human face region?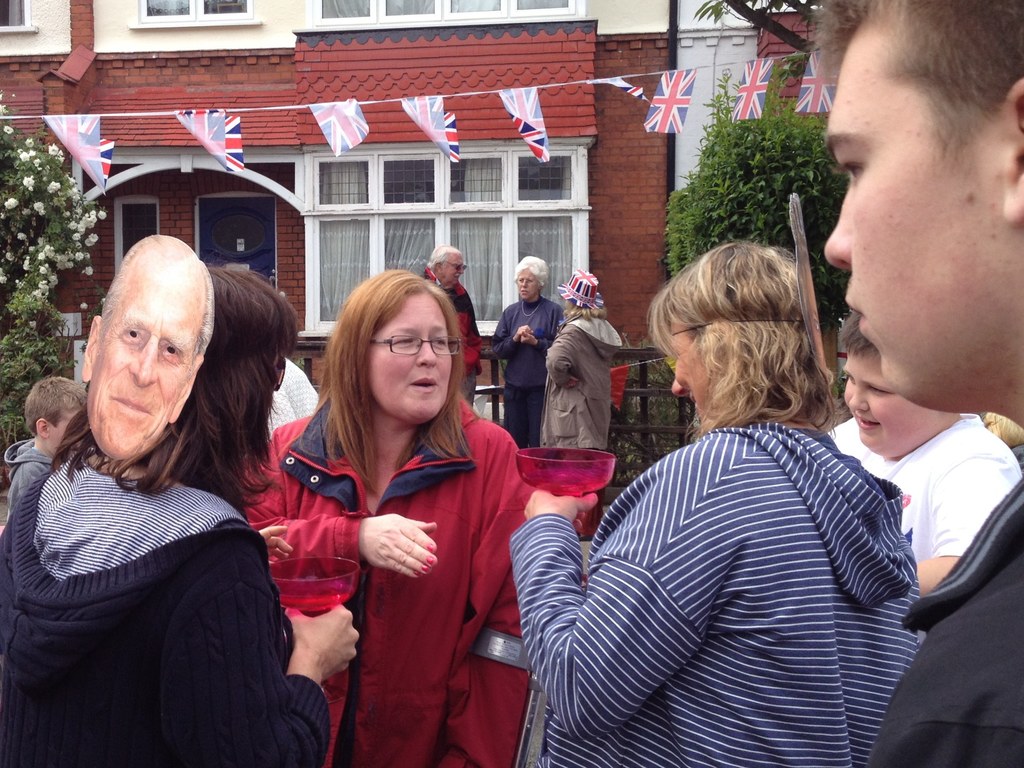
select_region(669, 310, 713, 417)
